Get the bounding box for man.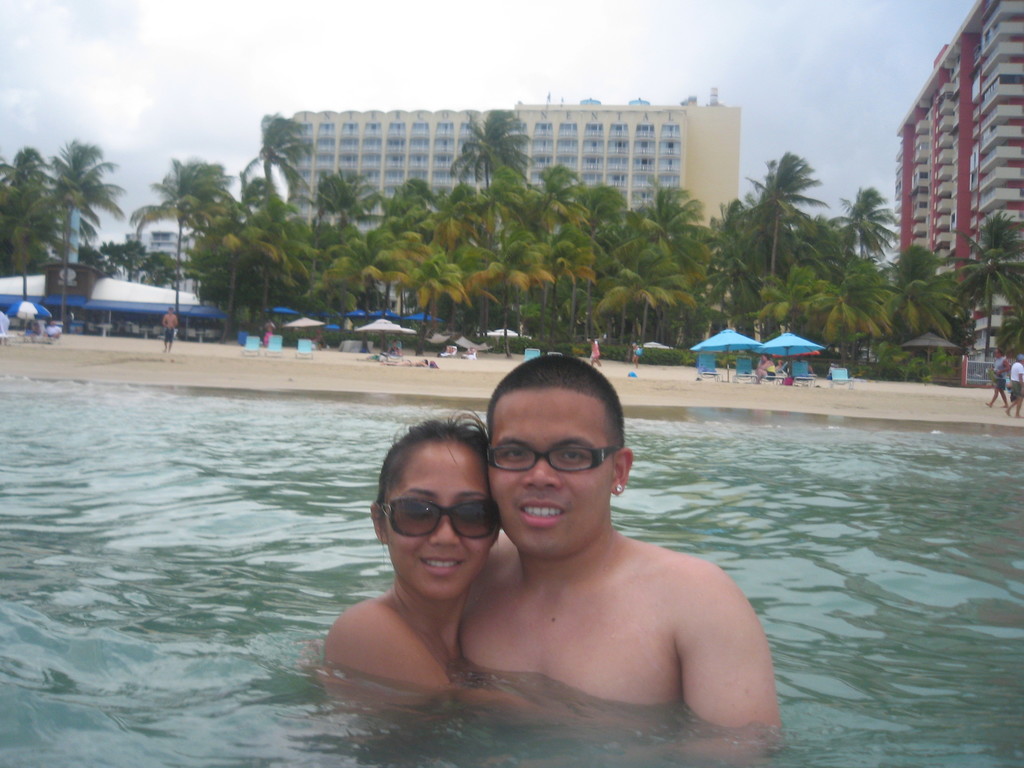
[x1=161, y1=307, x2=176, y2=352].
